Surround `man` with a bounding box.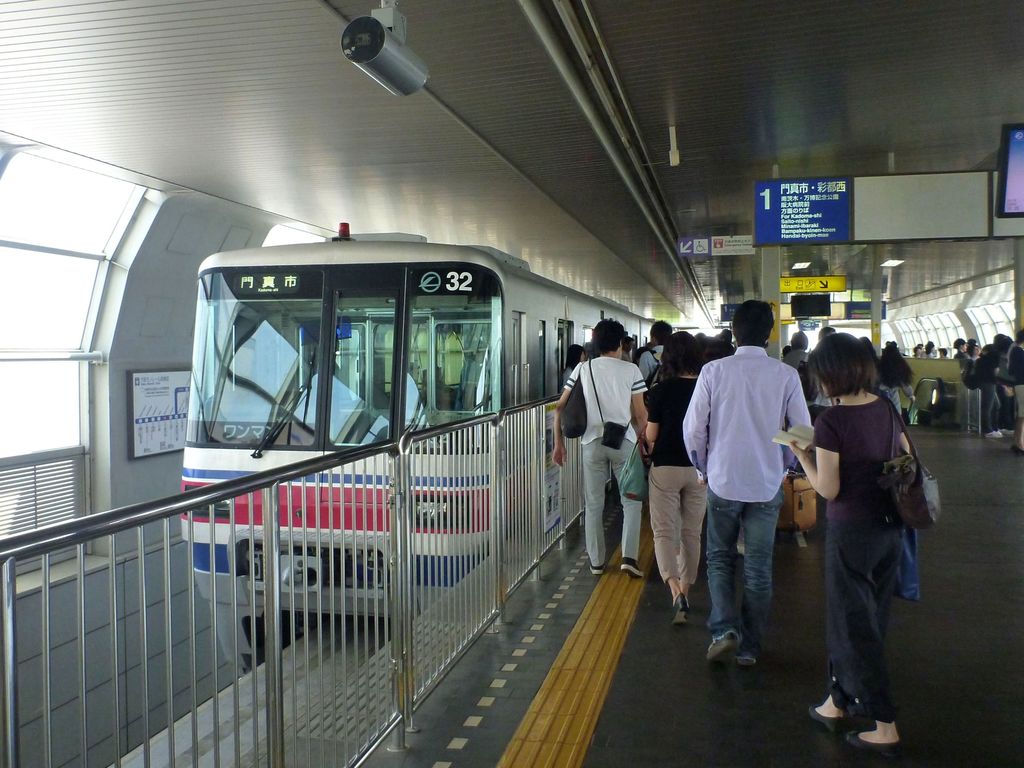
box(552, 321, 652, 582).
